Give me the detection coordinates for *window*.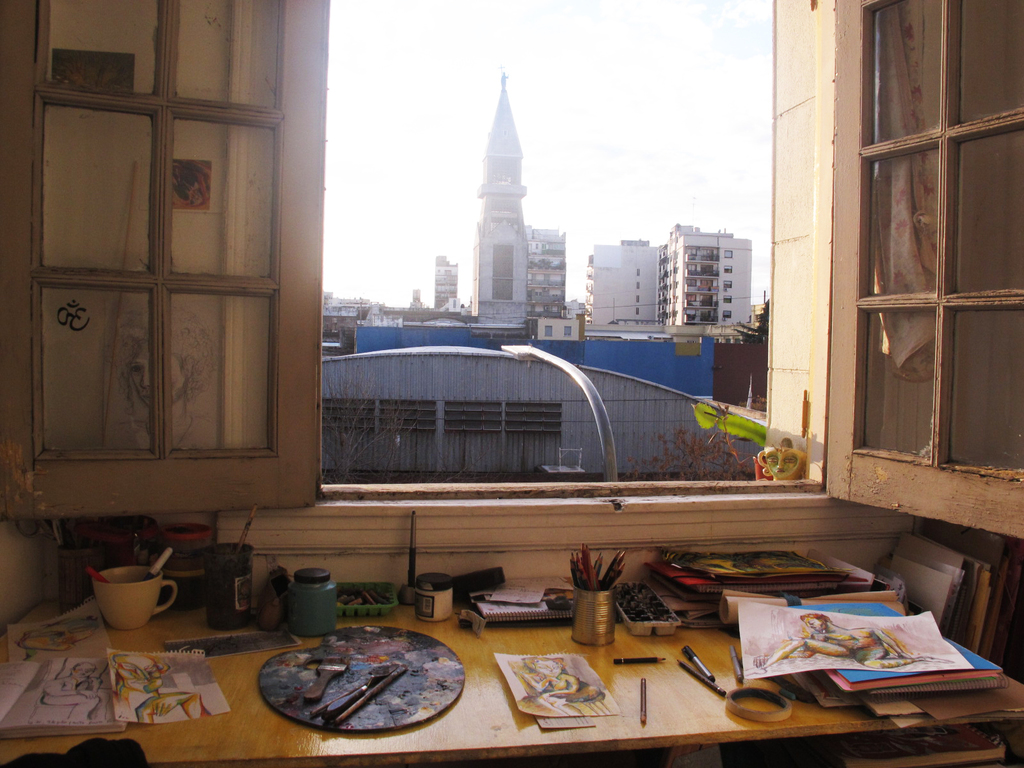
box(318, 0, 837, 491).
